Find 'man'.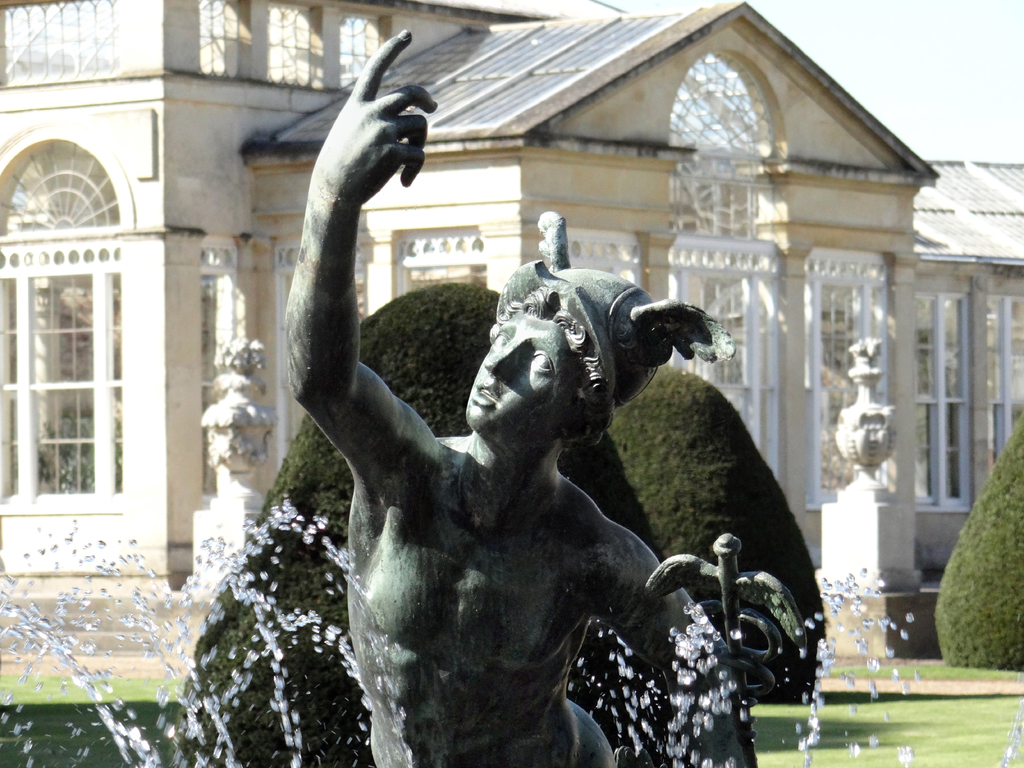
detection(273, 8, 765, 767).
